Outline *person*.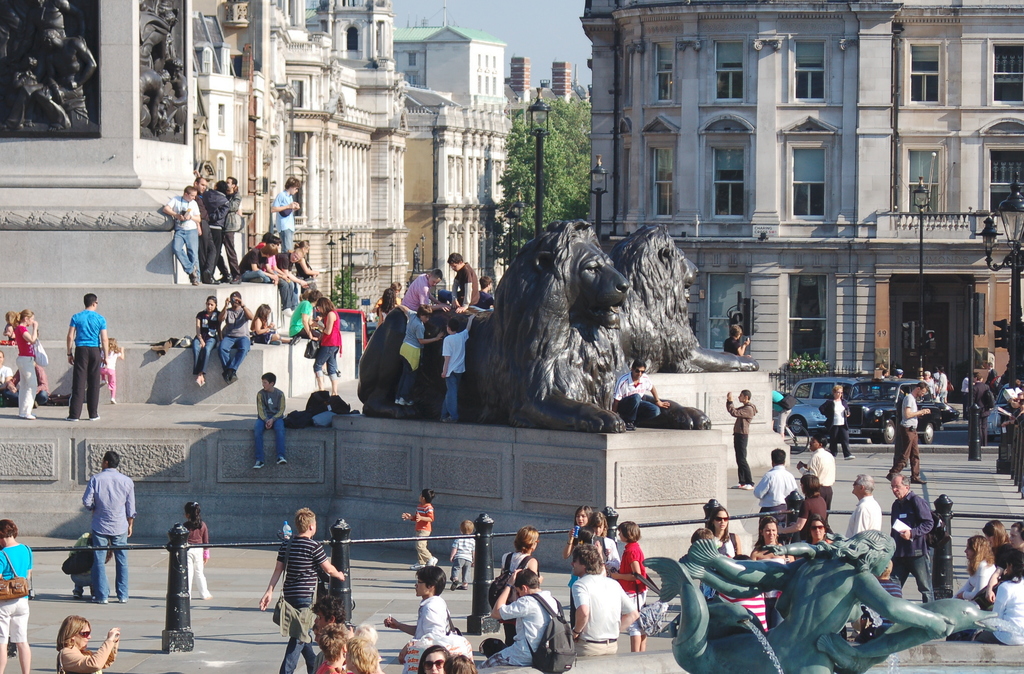
Outline: bbox=[717, 321, 750, 363].
